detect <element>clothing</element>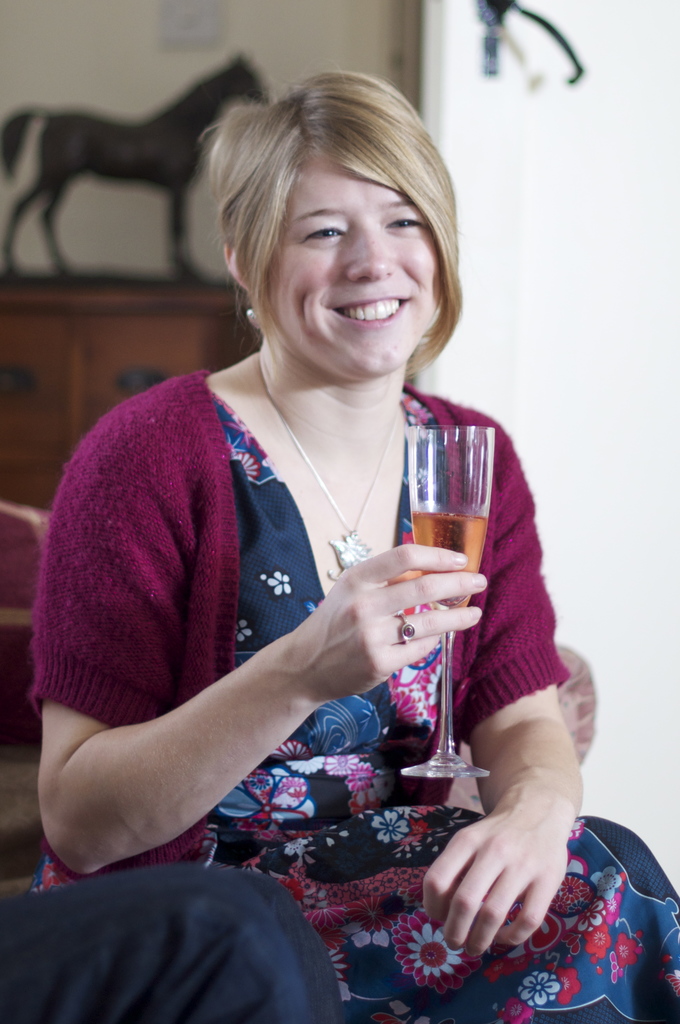
13 364 679 1023
